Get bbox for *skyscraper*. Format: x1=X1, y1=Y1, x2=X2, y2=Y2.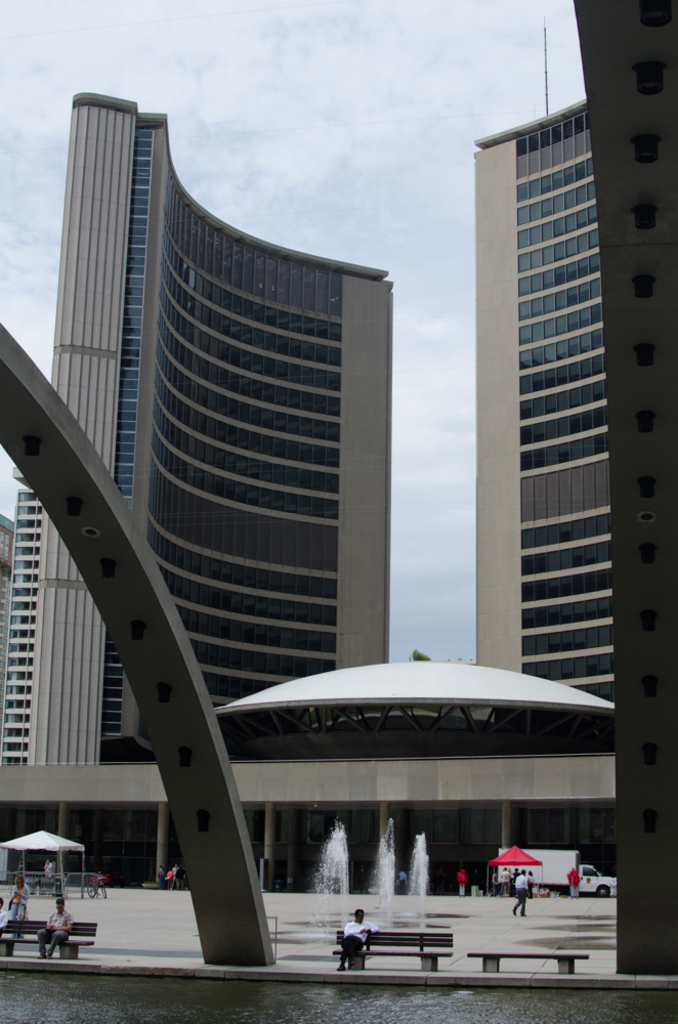
x1=0, y1=87, x2=399, y2=770.
